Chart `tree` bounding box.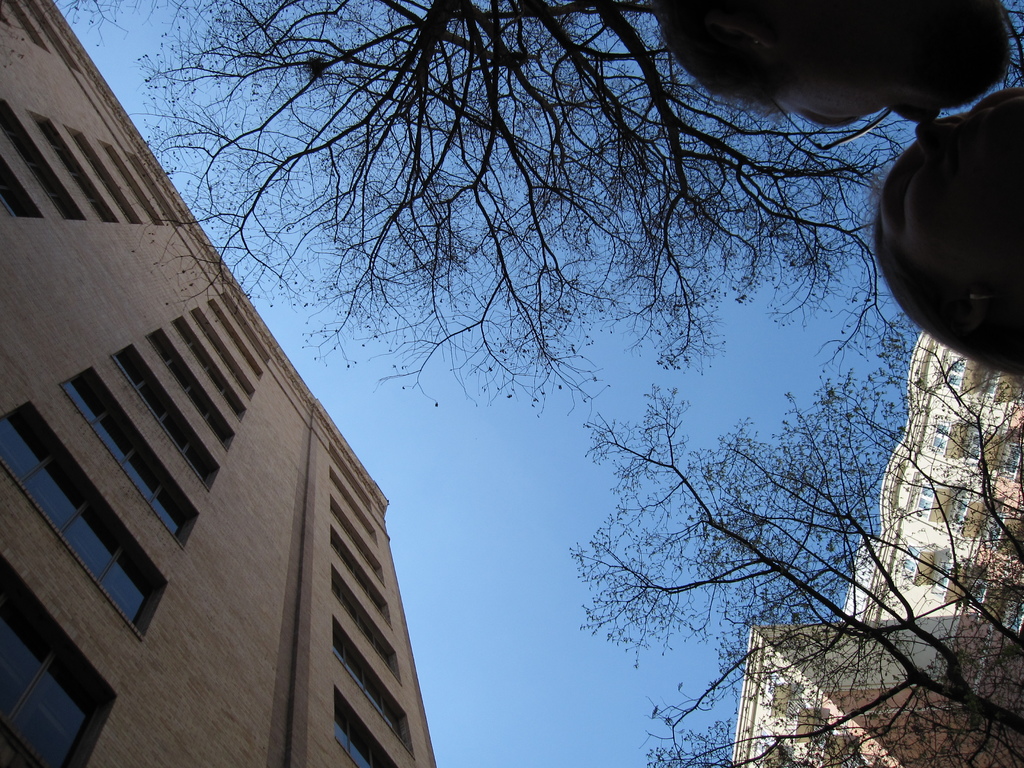
Charted: bbox=[39, 0, 893, 413].
